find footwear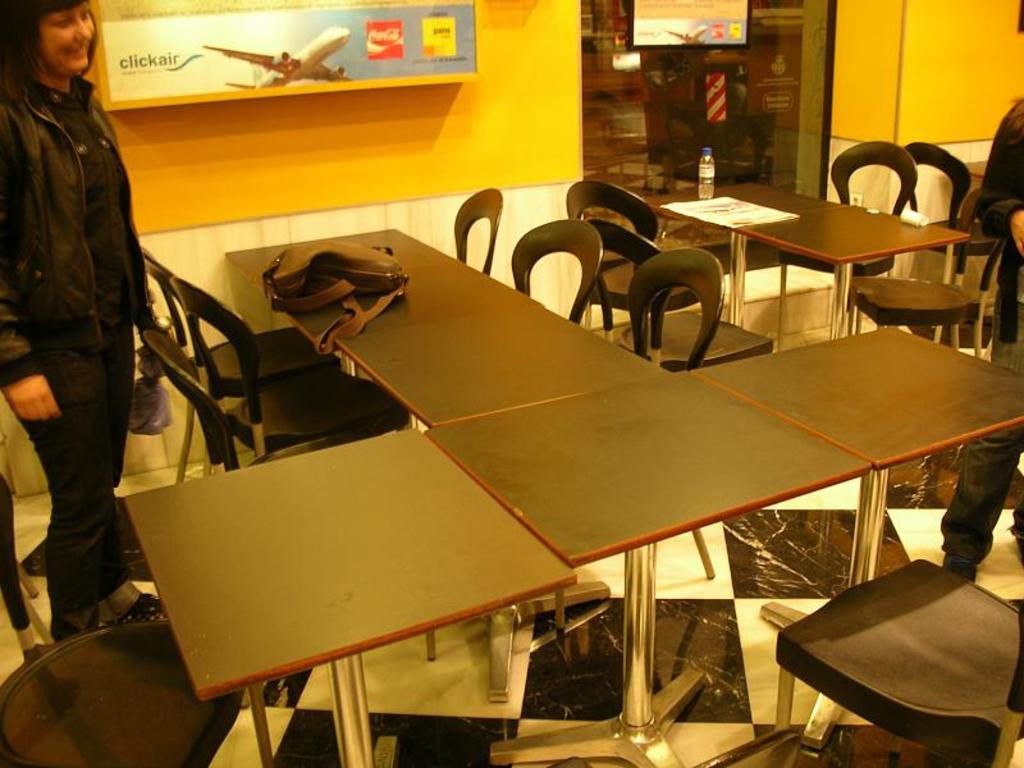
locate(941, 558, 982, 584)
